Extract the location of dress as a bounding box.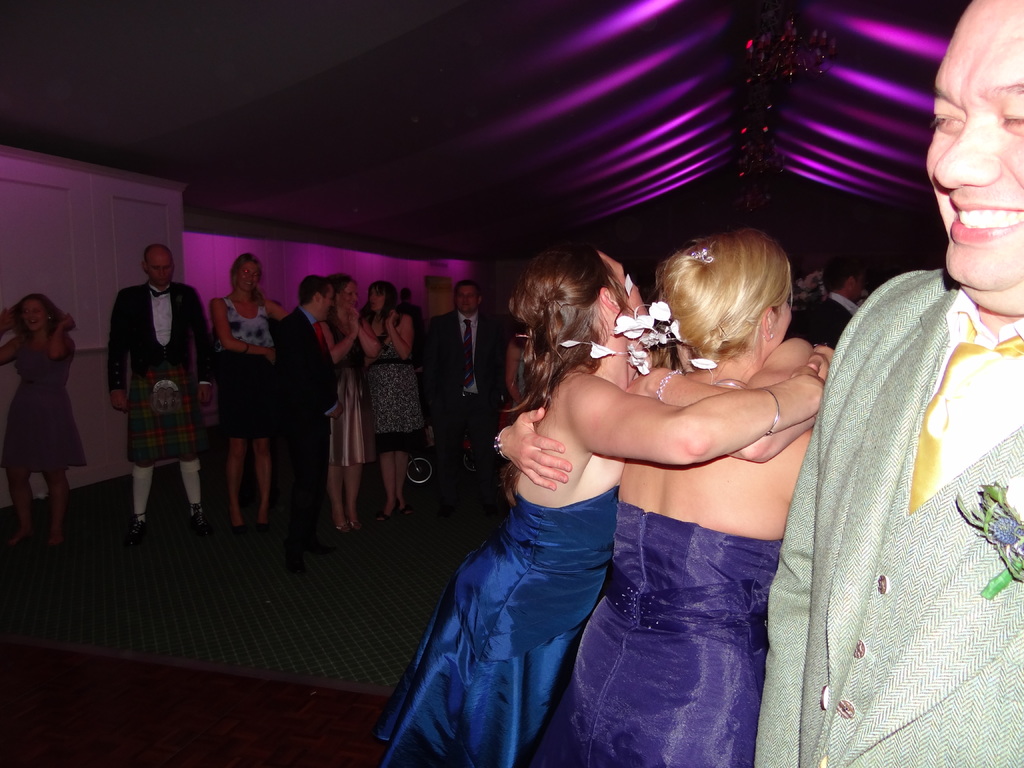
3/336/86/474.
